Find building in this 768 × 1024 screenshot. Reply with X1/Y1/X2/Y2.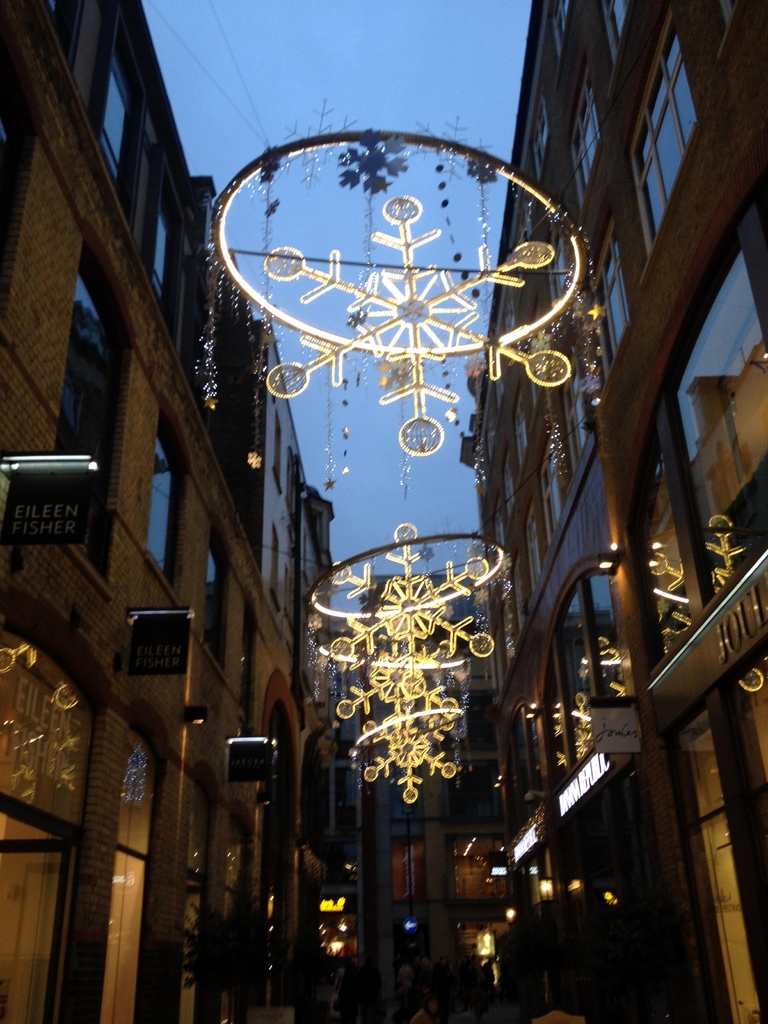
332/586/516/1023.
